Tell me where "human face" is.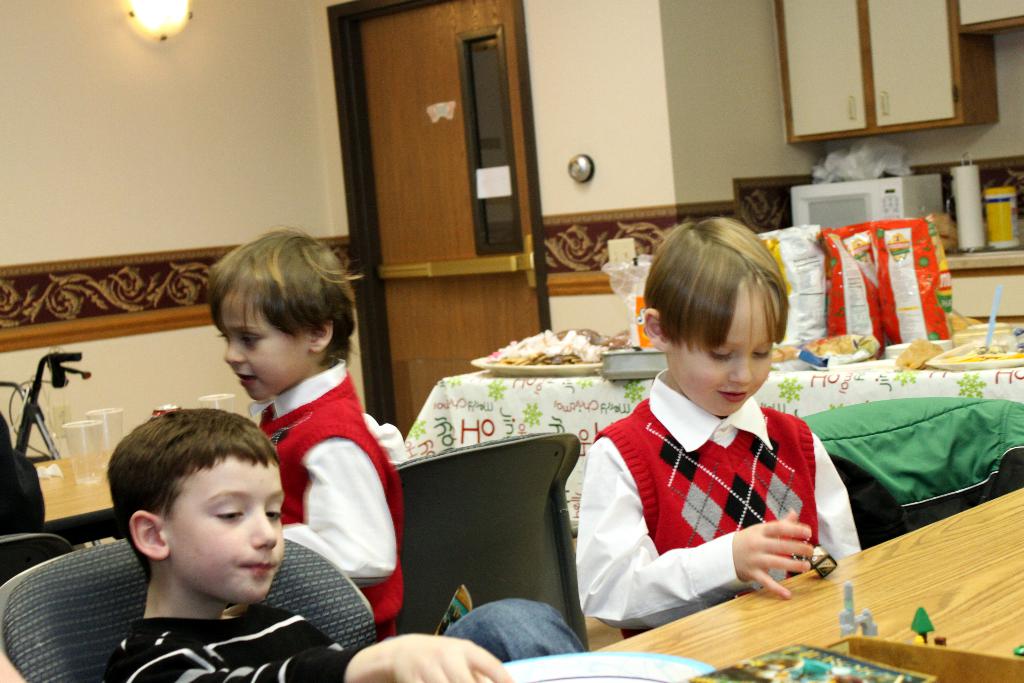
"human face" is at locate(671, 276, 781, 415).
